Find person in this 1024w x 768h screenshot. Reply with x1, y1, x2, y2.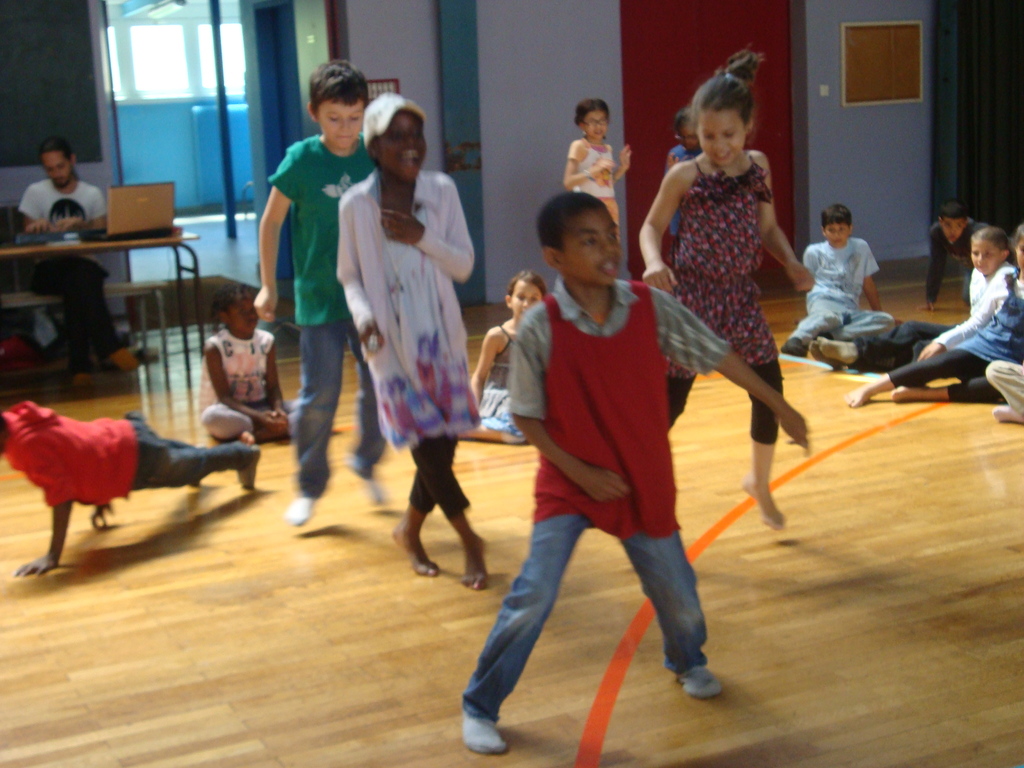
641, 47, 812, 521.
